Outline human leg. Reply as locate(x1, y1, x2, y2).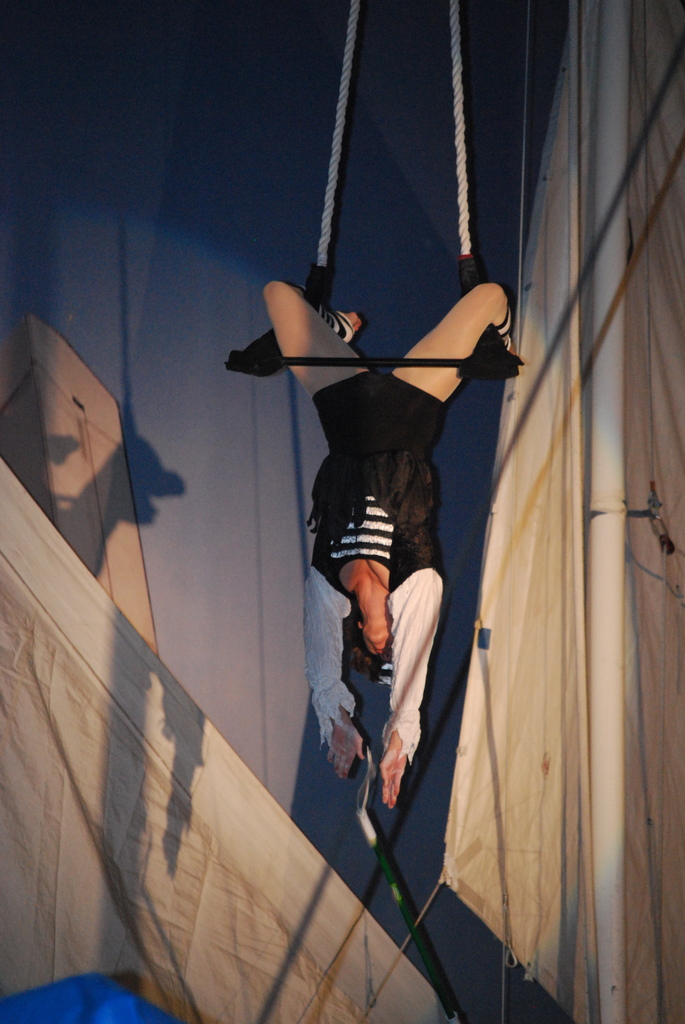
locate(381, 283, 515, 447).
